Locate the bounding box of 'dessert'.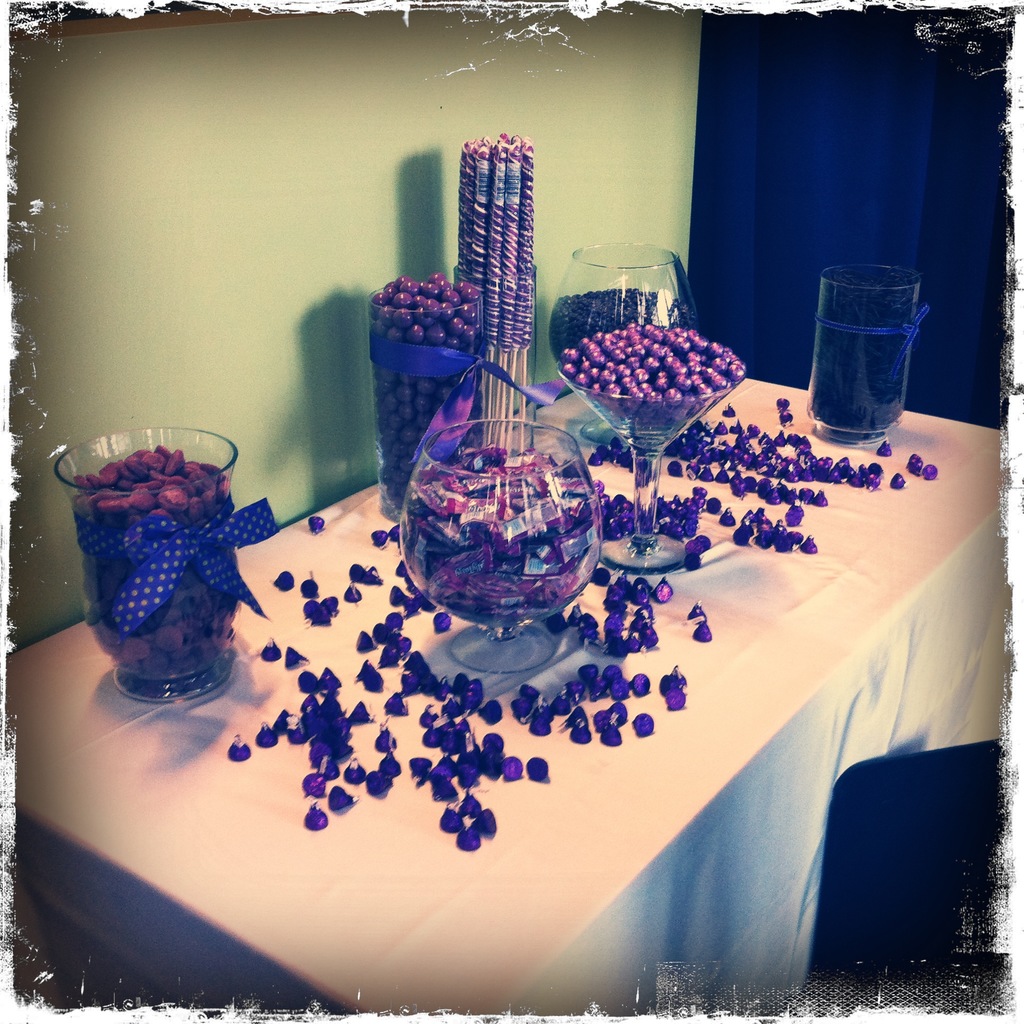
Bounding box: {"left": 503, "top": 655, "right": 685, "bottom": 741}.
